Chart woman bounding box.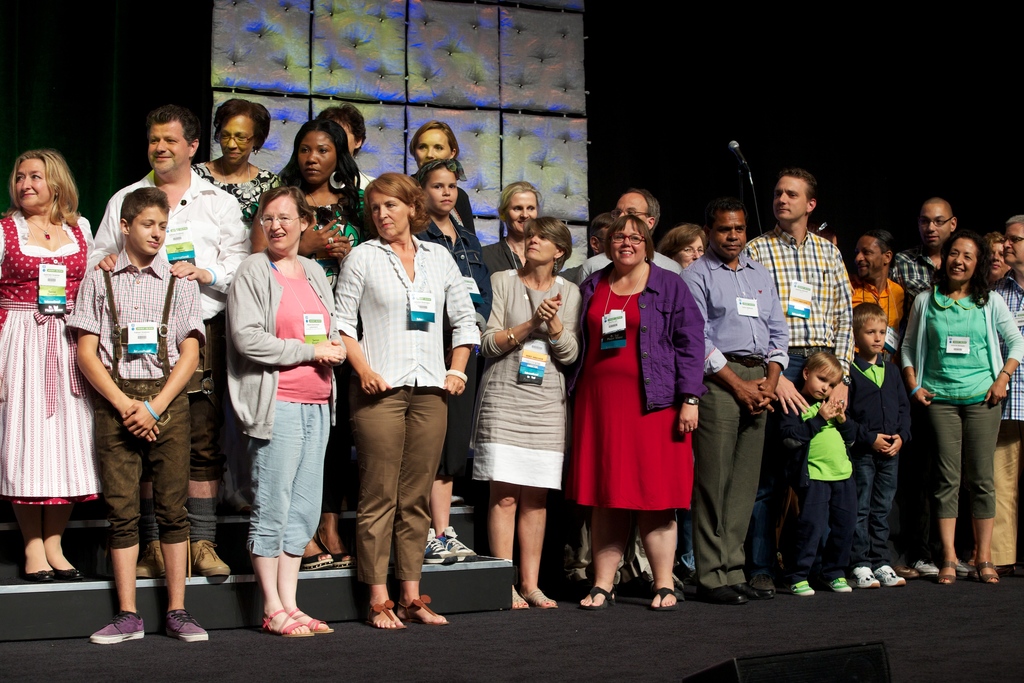
Charted: bbox(227, 181, 347, 637).
